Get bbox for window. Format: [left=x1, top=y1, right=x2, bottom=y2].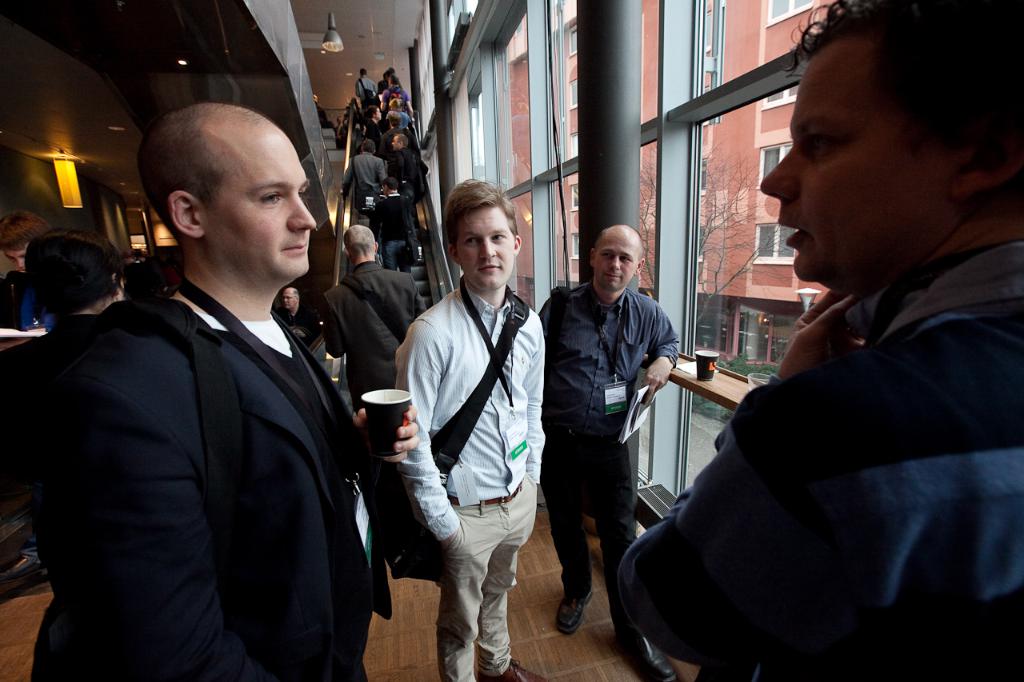
[left=567, top=30, right=578, bottom=46].
